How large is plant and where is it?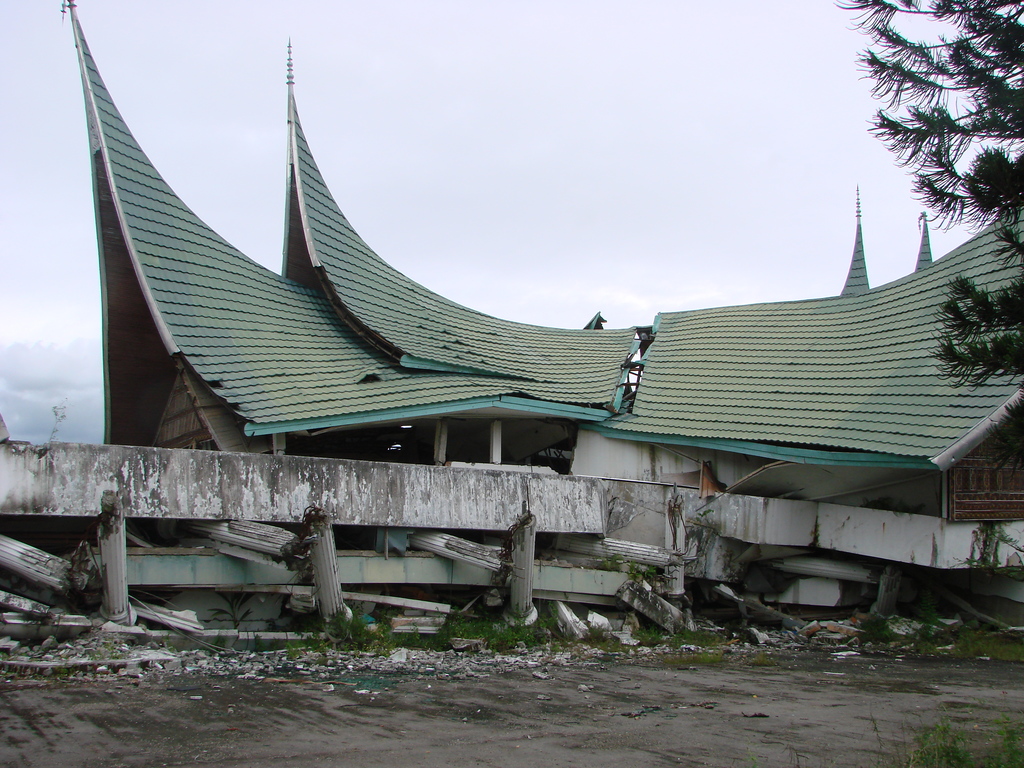
Bounding box: box(920, 589, 939, 626).
